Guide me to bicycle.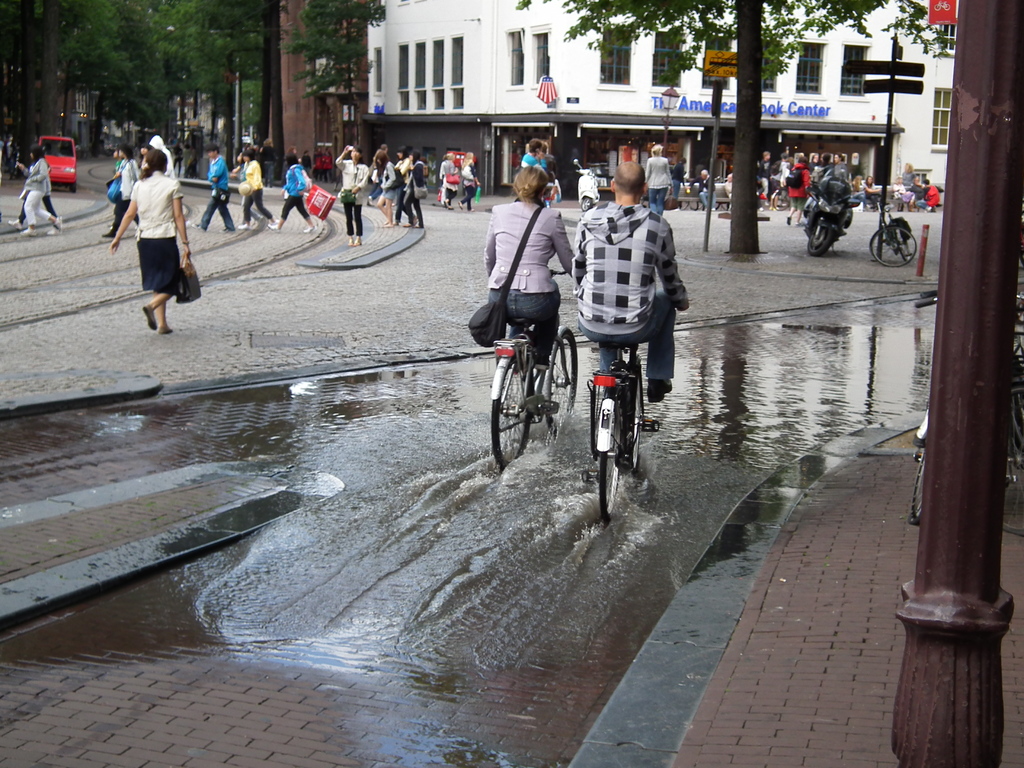
Guidance: box(868, 192, 918, 267).
